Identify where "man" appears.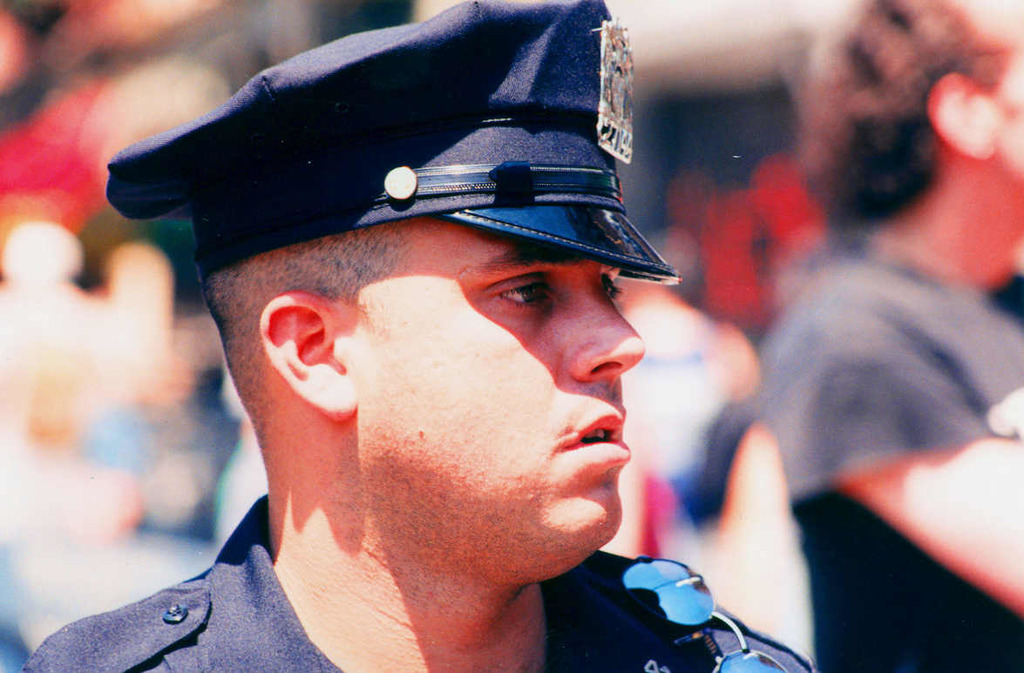
Appears at [11, 51, 800, 672].
